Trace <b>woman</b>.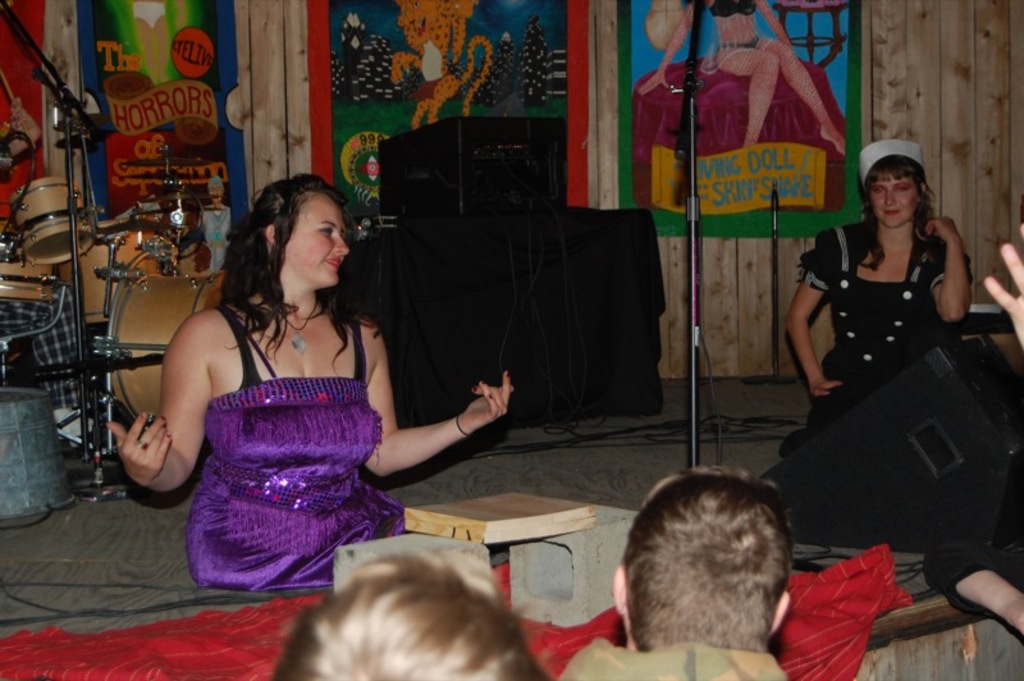
Traced to left=109, top=172, right=516, bottom=604.
